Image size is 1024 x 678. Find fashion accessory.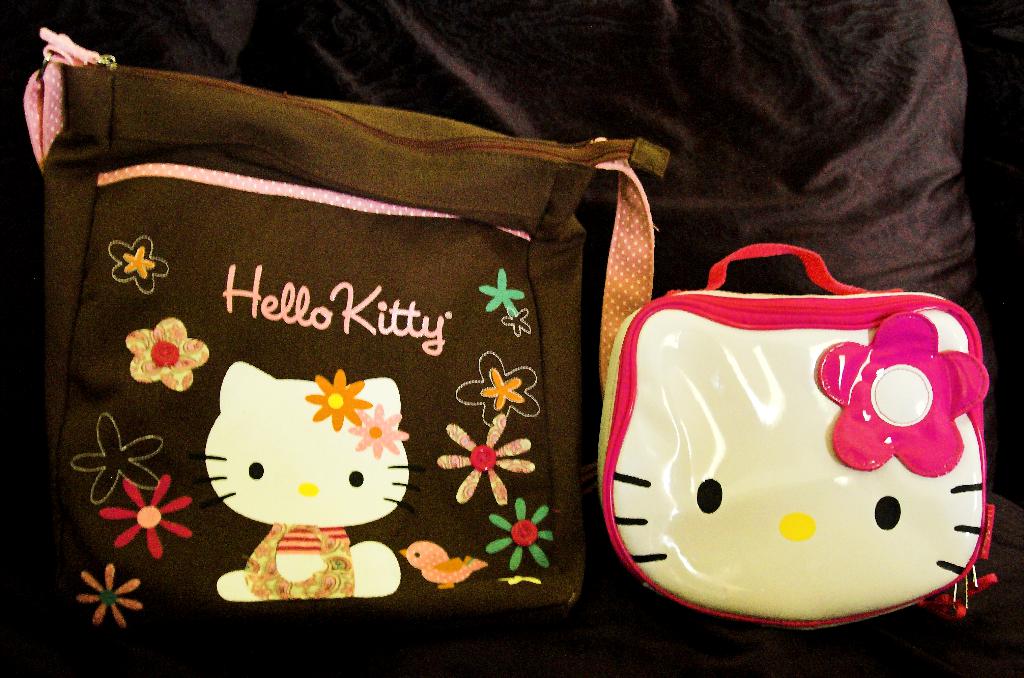
select_region(21, 19, 662, 629).
